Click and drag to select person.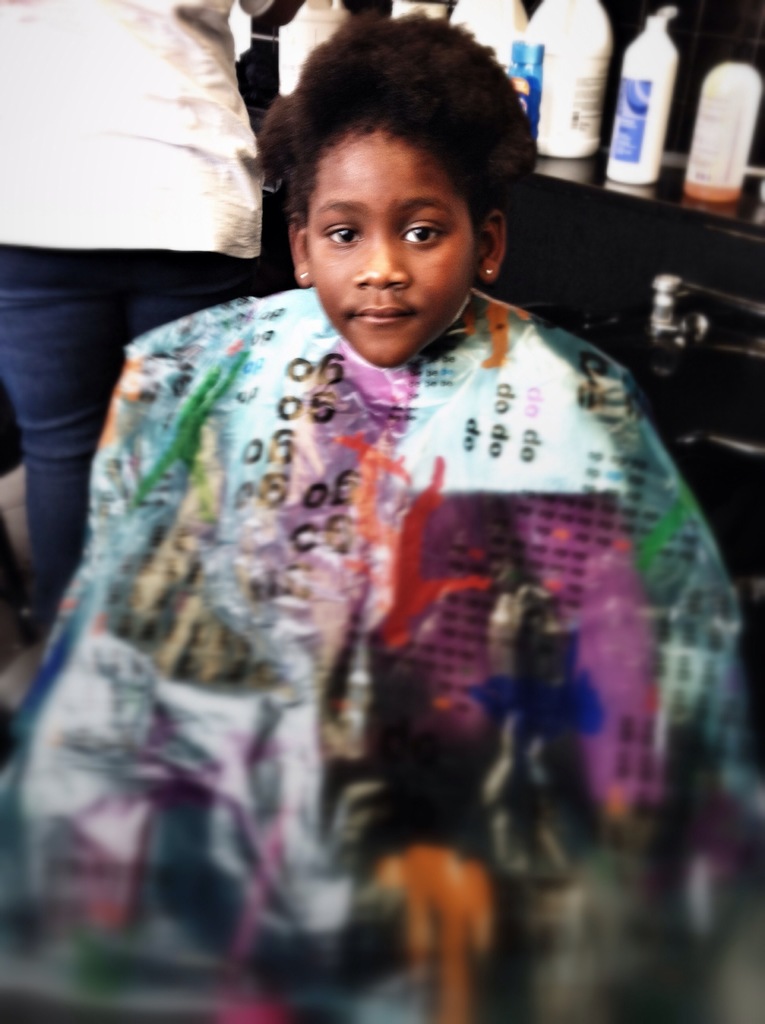
Selection: <box>0,0,265,636</box>.
